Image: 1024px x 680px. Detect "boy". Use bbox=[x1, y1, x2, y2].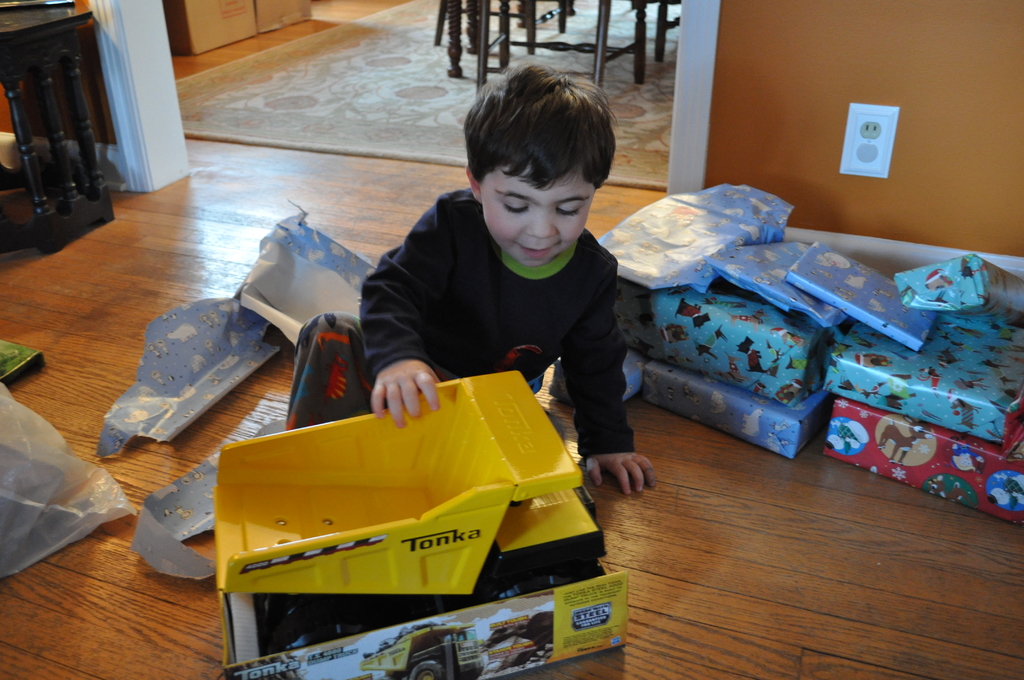
bbox=[340, 83, 673, 454].
